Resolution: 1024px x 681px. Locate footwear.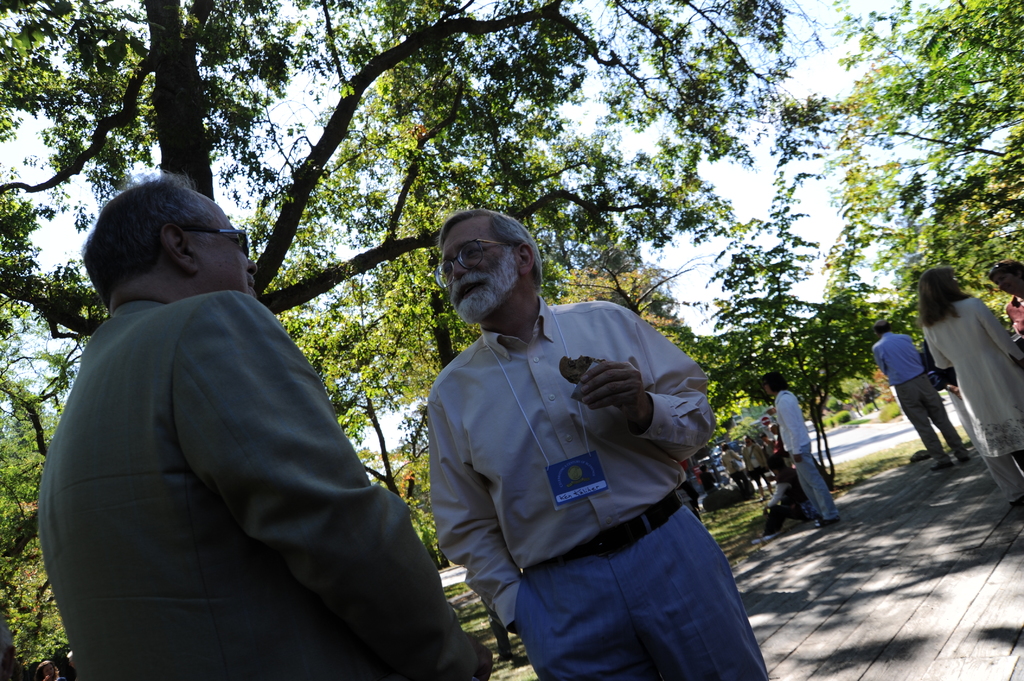
<bbox>932, 450, 955, 475</bbox>.
